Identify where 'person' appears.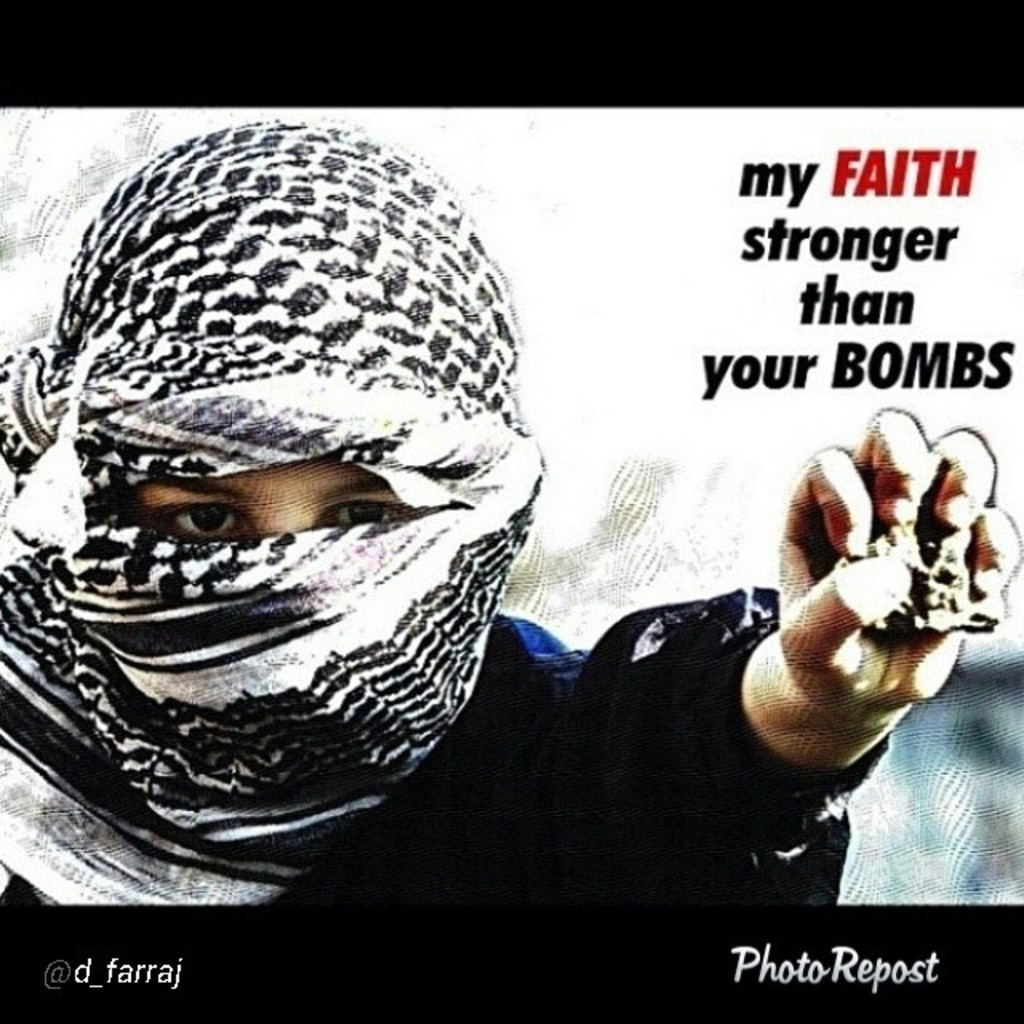
Appears at x1=0, y1=107, x2=1022, y2=907.
